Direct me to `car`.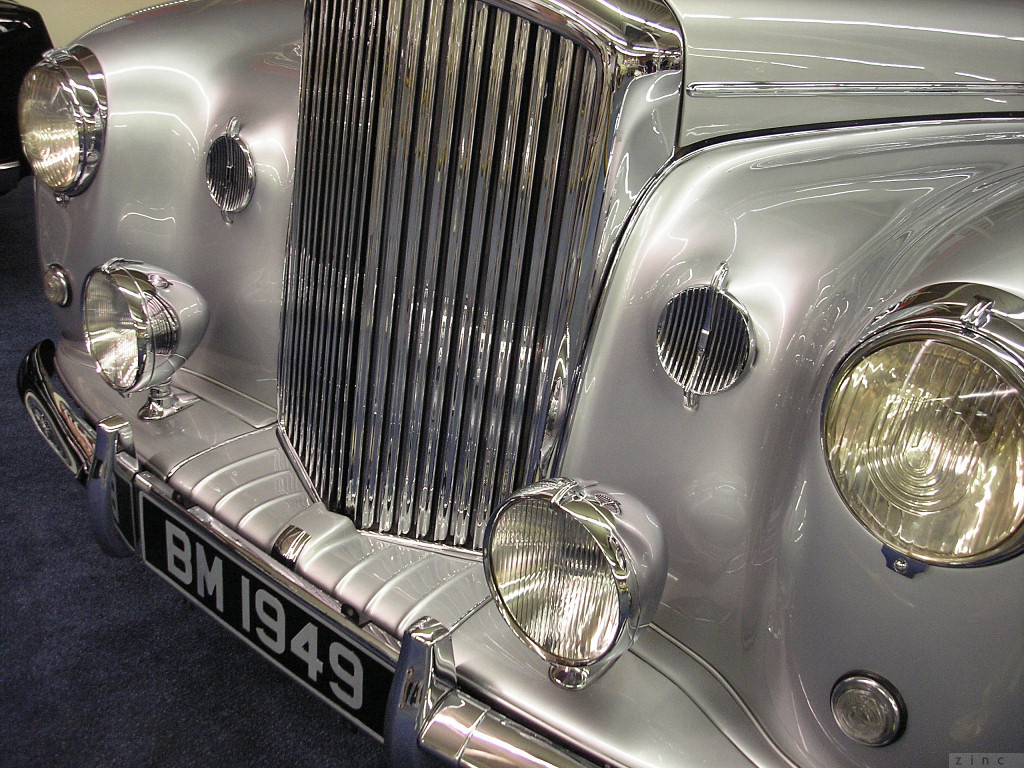
Direction: box(0, 0, 60, 194).
